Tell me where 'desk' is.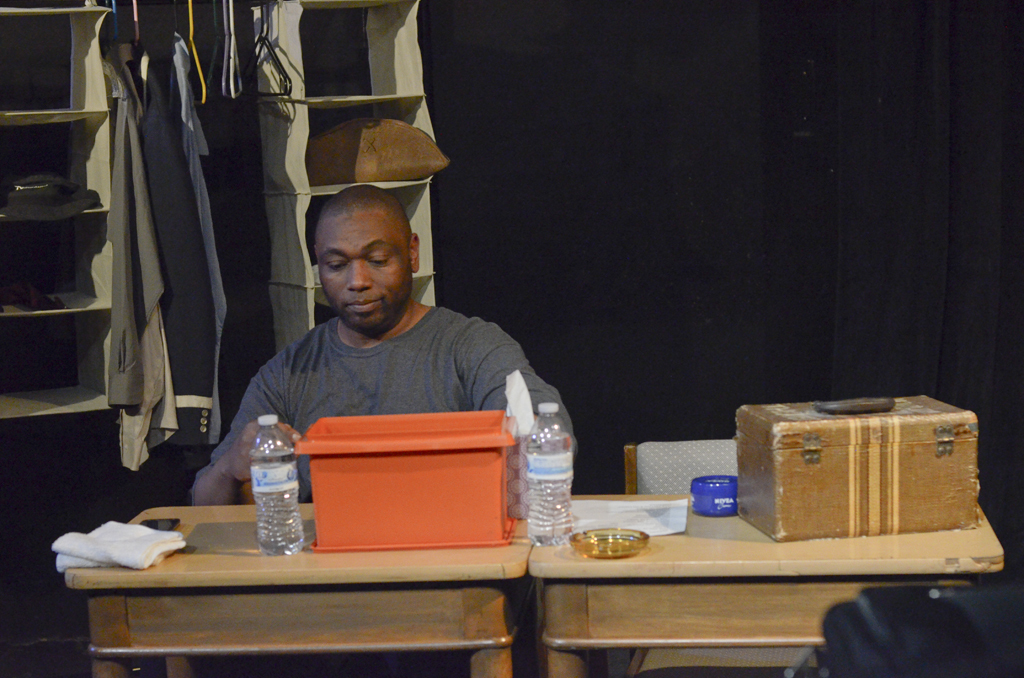
'desk' is at x1=526 y1=493 x2=1009 y2=677.
